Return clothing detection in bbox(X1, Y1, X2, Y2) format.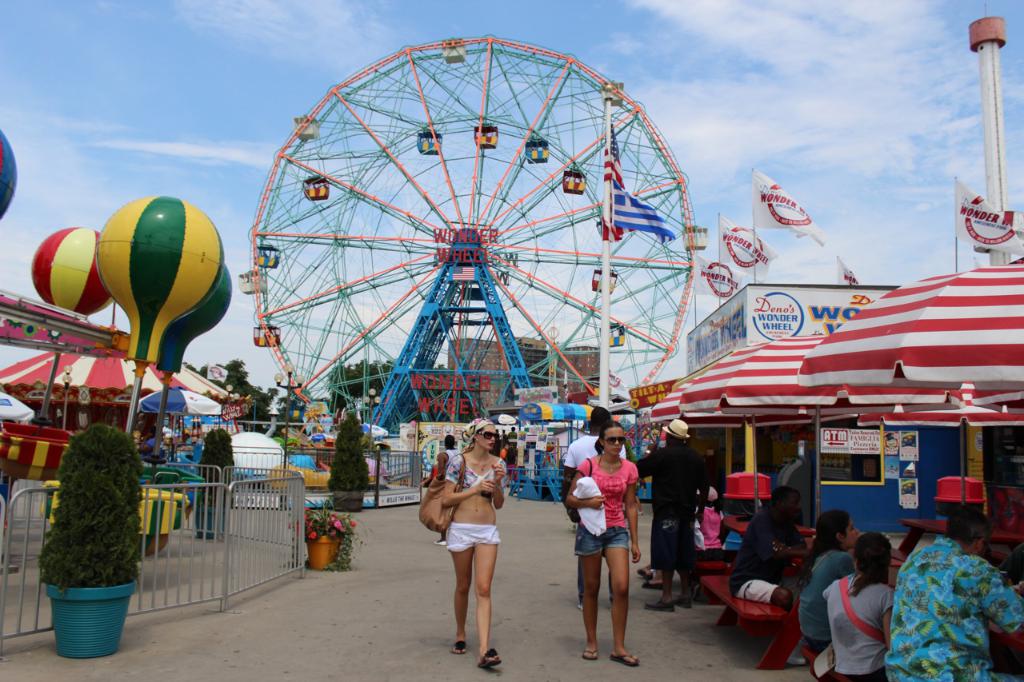
bbox(908, 532, 1017, 678).
